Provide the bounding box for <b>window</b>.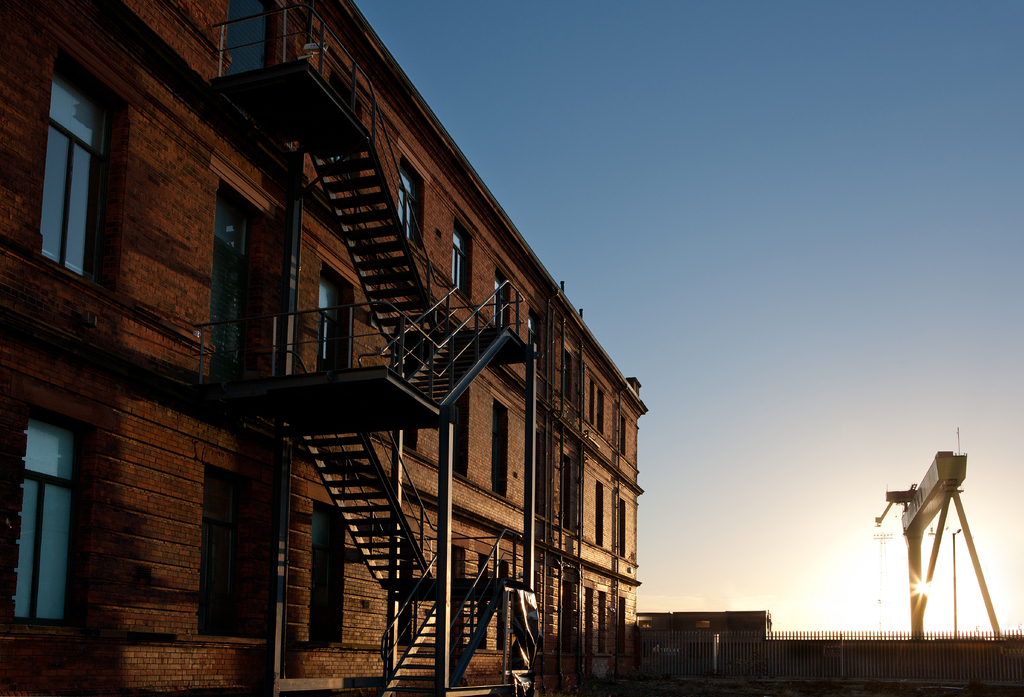
x1=320, y1=264, x2=354, y2=372.
